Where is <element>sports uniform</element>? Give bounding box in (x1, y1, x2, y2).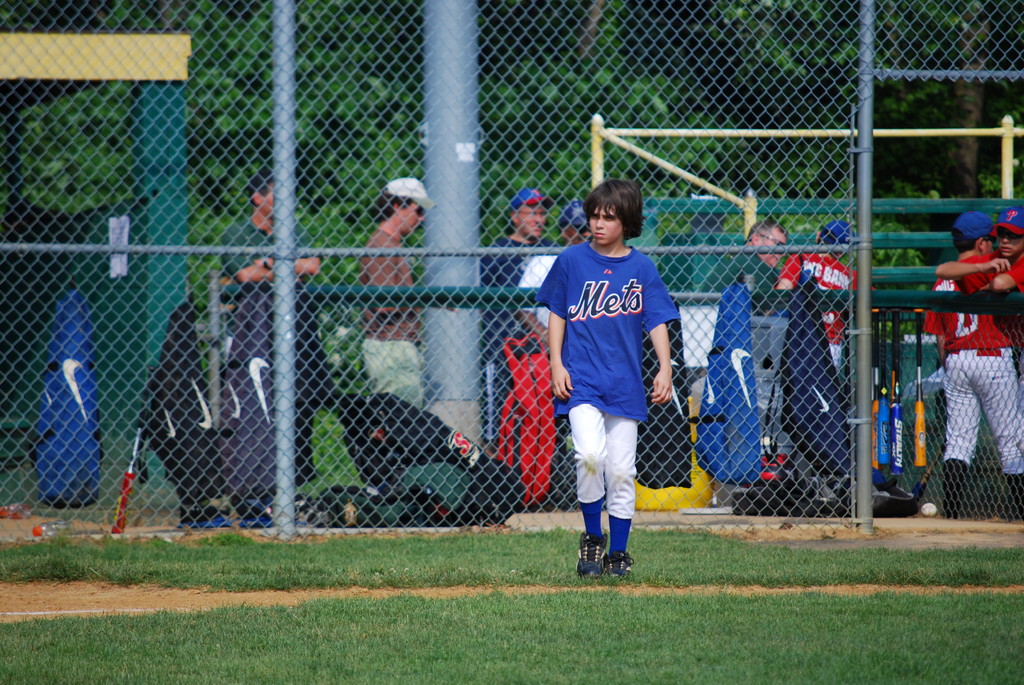
(920, 242, 1023, 517).
